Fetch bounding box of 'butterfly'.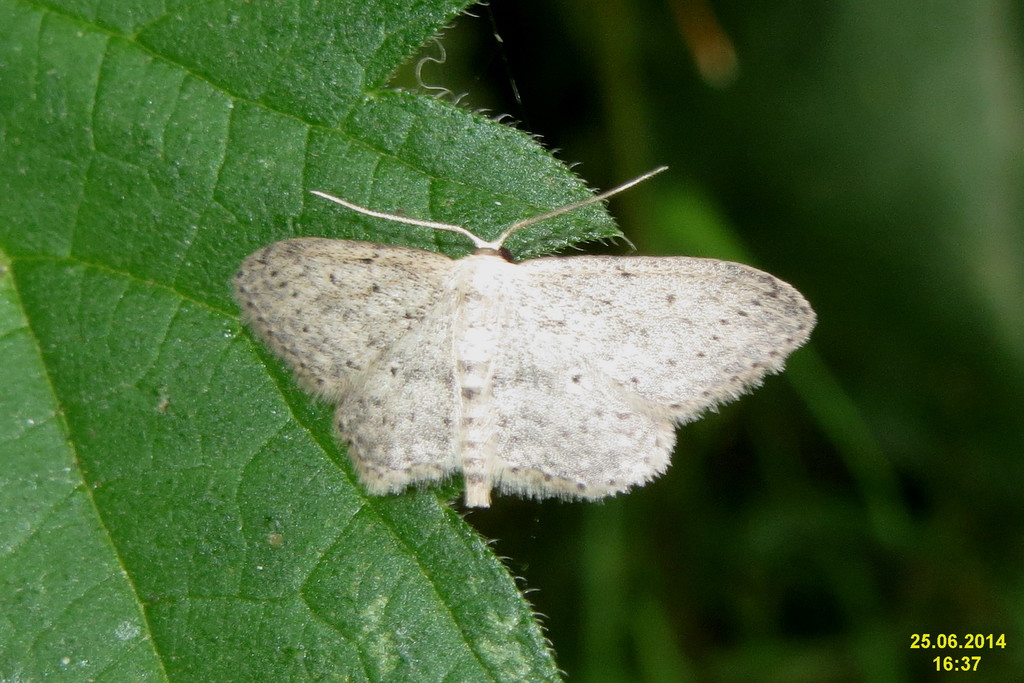
Bbox: detection(230, 140, 832, 528).
